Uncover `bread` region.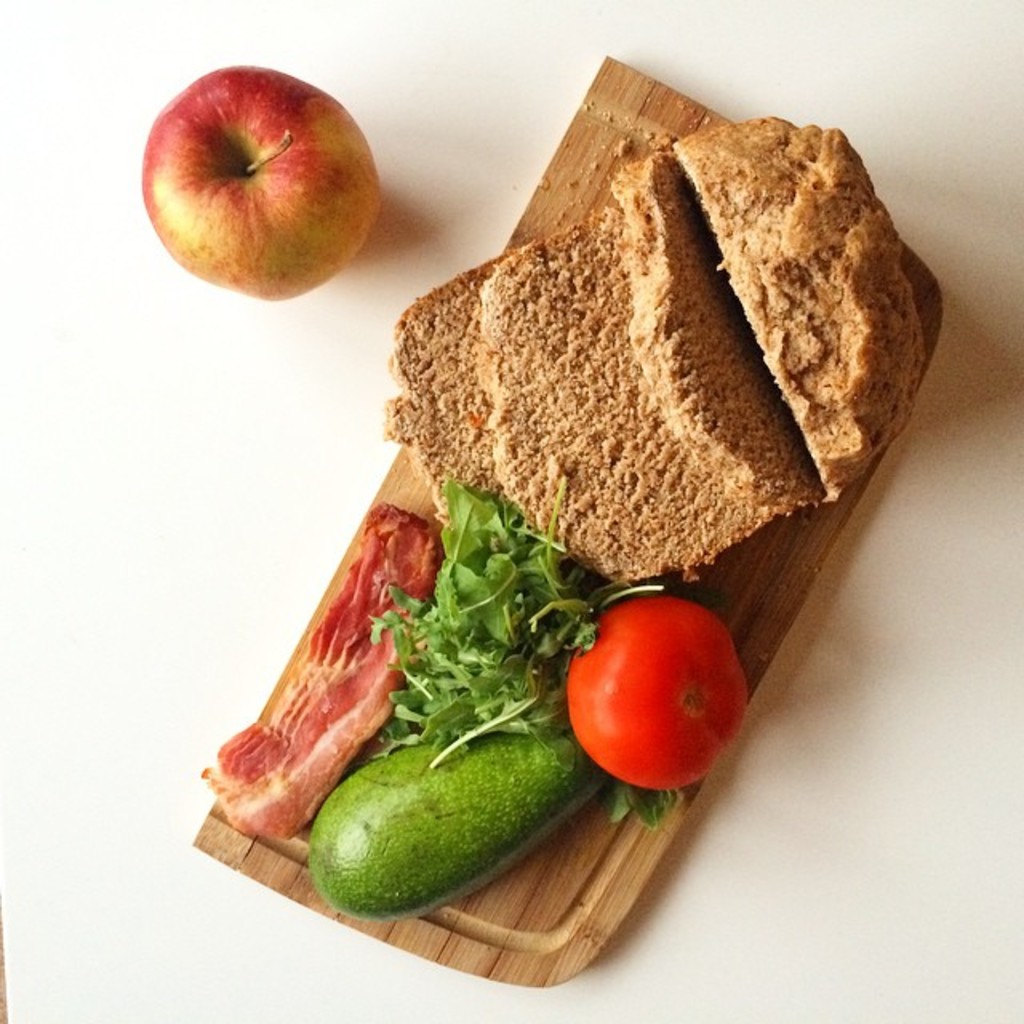
Uncovered: [357,83,954,592].
